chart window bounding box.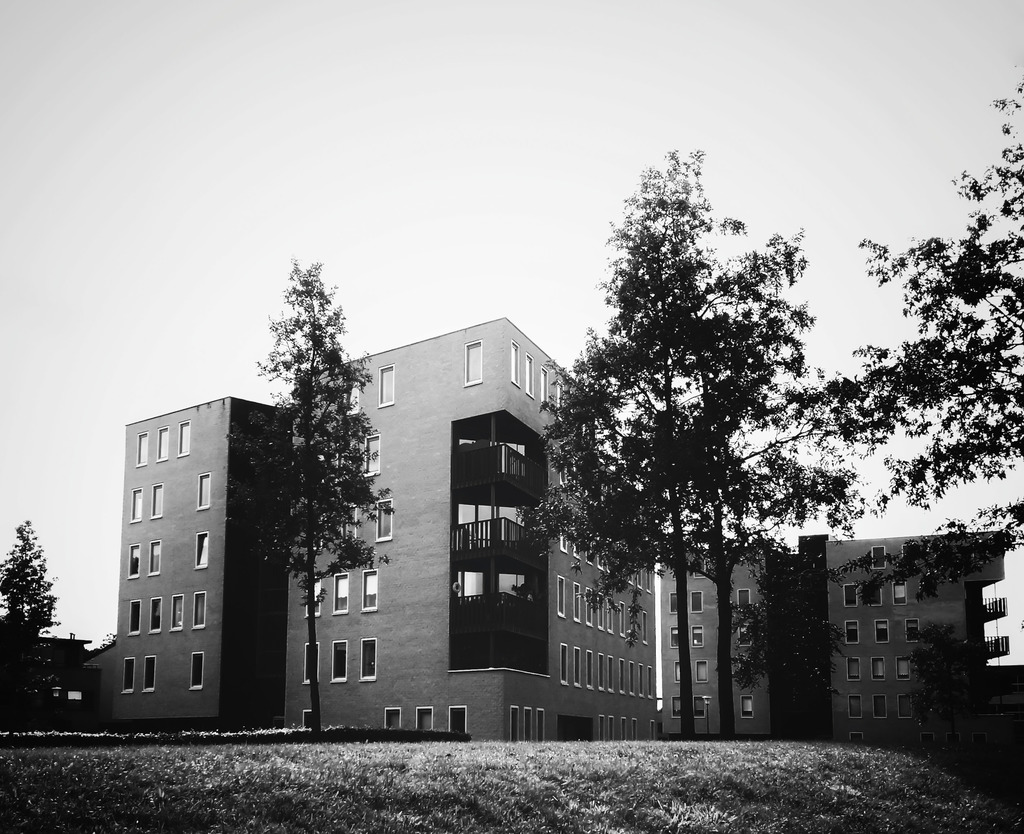
Charted: select_region(460, 338, 484, 389).
